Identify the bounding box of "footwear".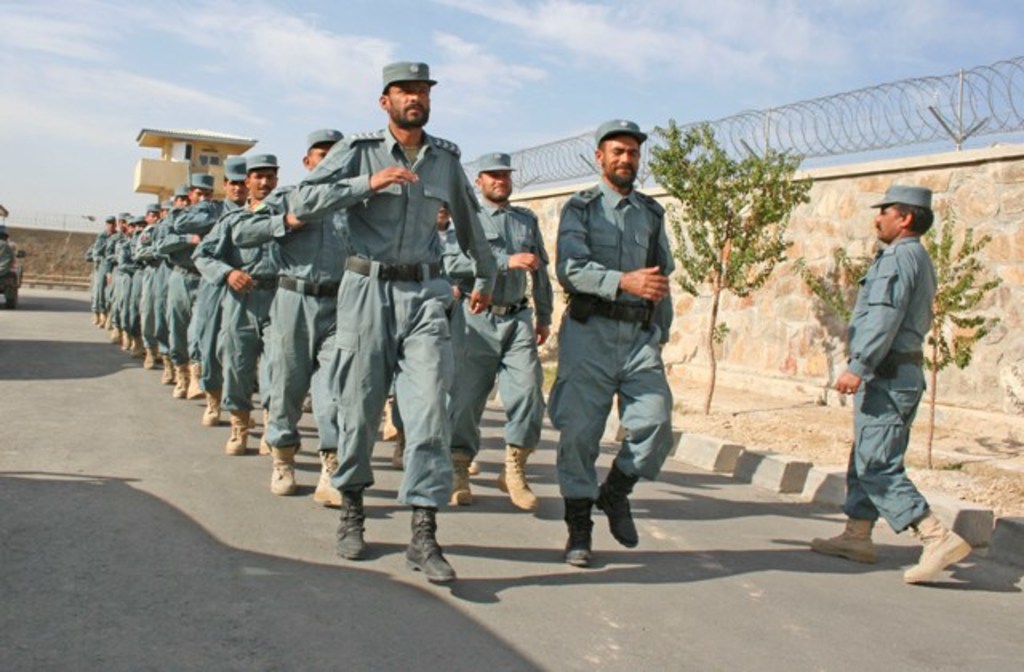
bbox=(107, 323, 120, 349).
